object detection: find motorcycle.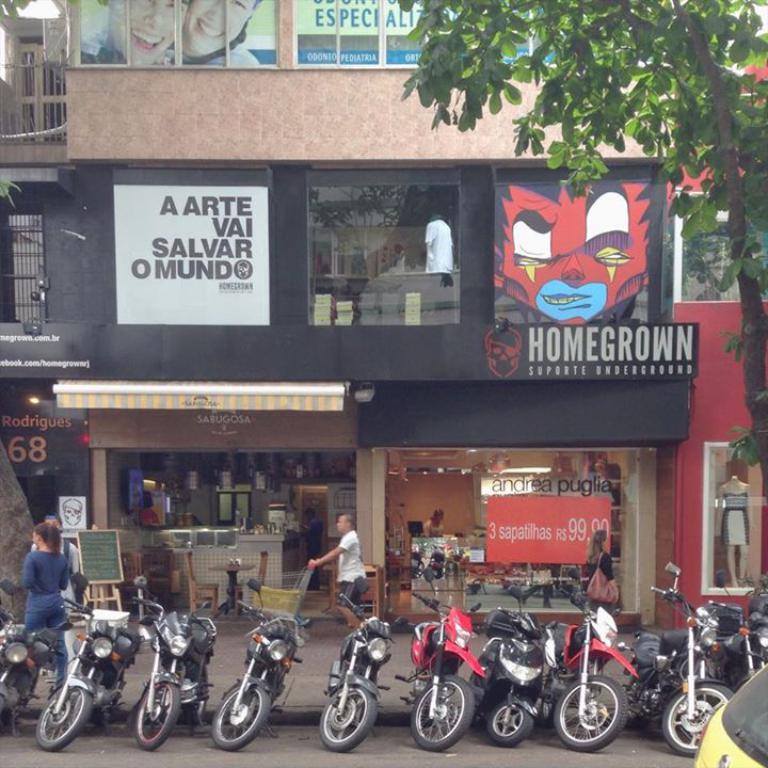
{"left": 211, "top": 577, "right": 310, "bottom": 754}.
